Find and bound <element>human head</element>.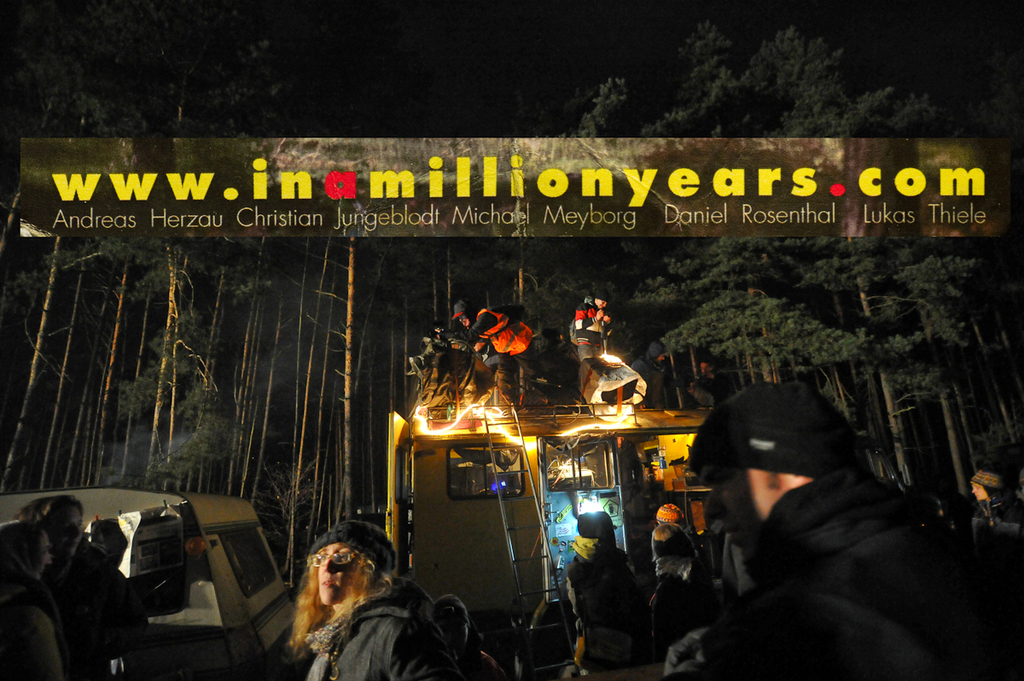
Bound: 306,519,402,608.
